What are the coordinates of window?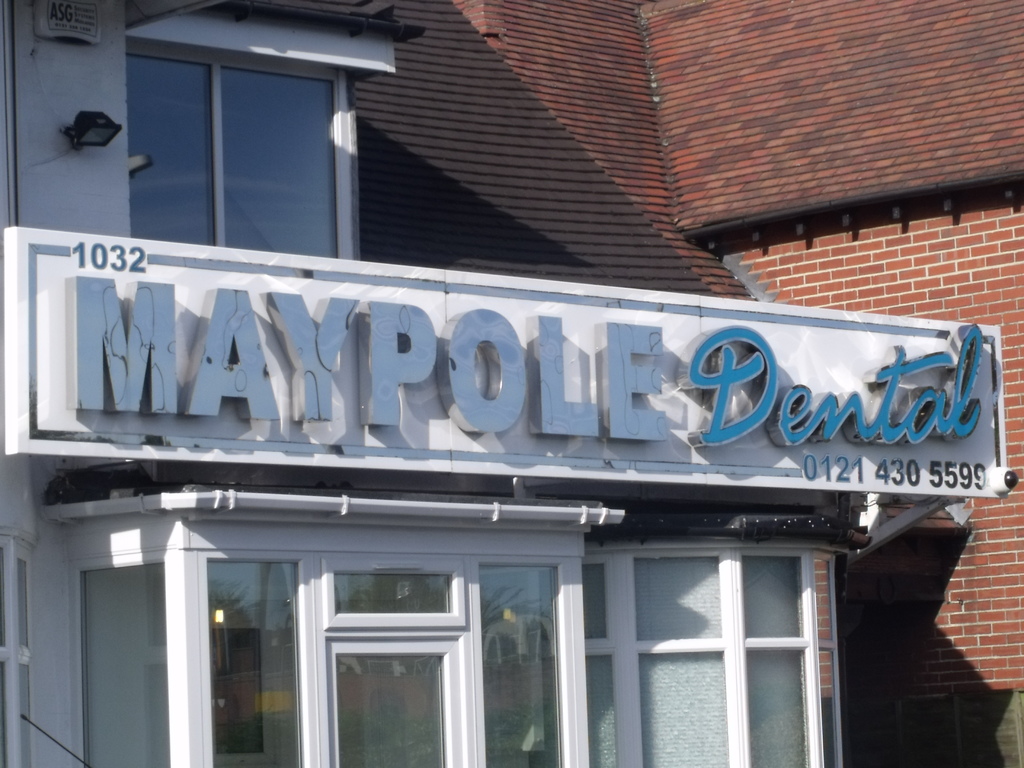
(74,559,301,767).
